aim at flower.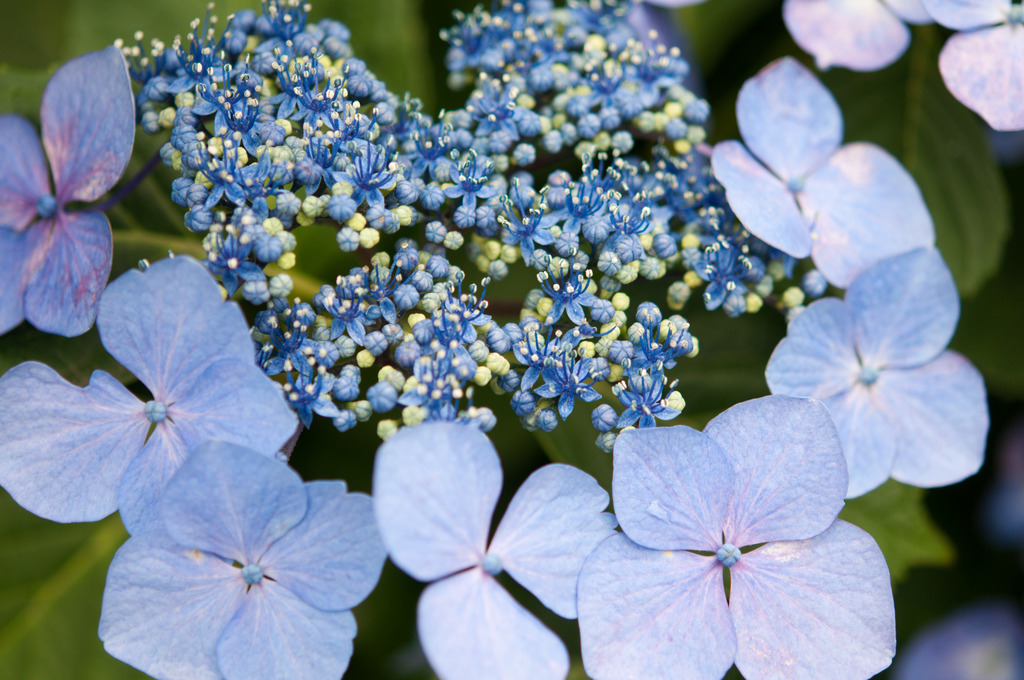
Aimed at 376 429 621 679.
